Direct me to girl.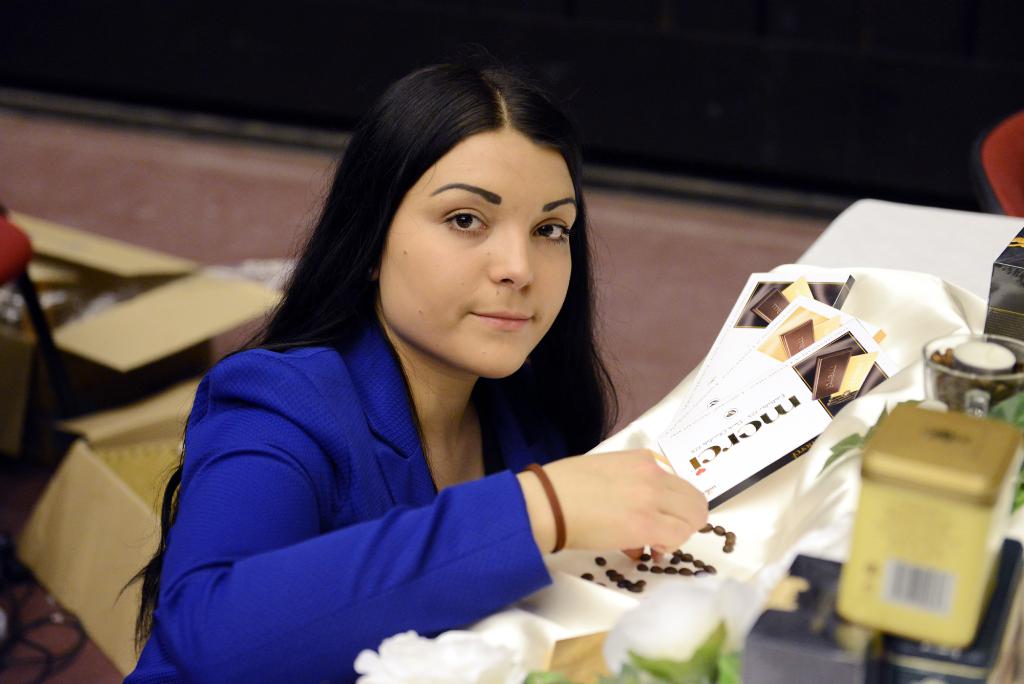
Direction: l=129, t=56, r=707, b=683.
